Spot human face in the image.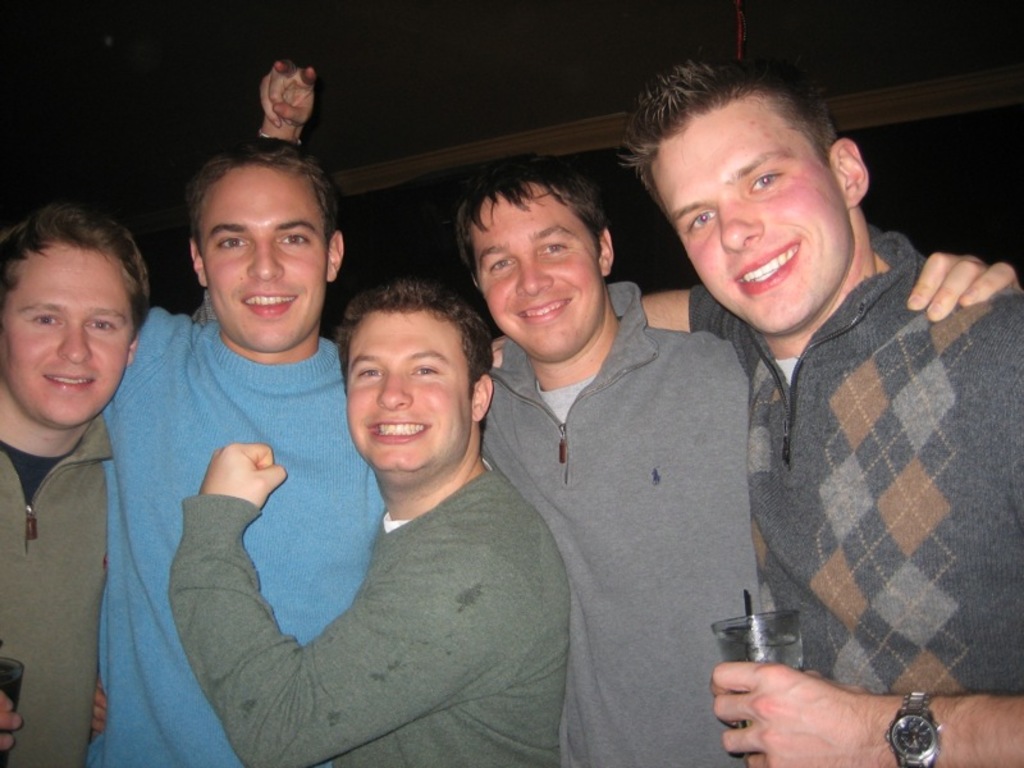
human face found at (left=479, top=186, right=600, bottom=361).
